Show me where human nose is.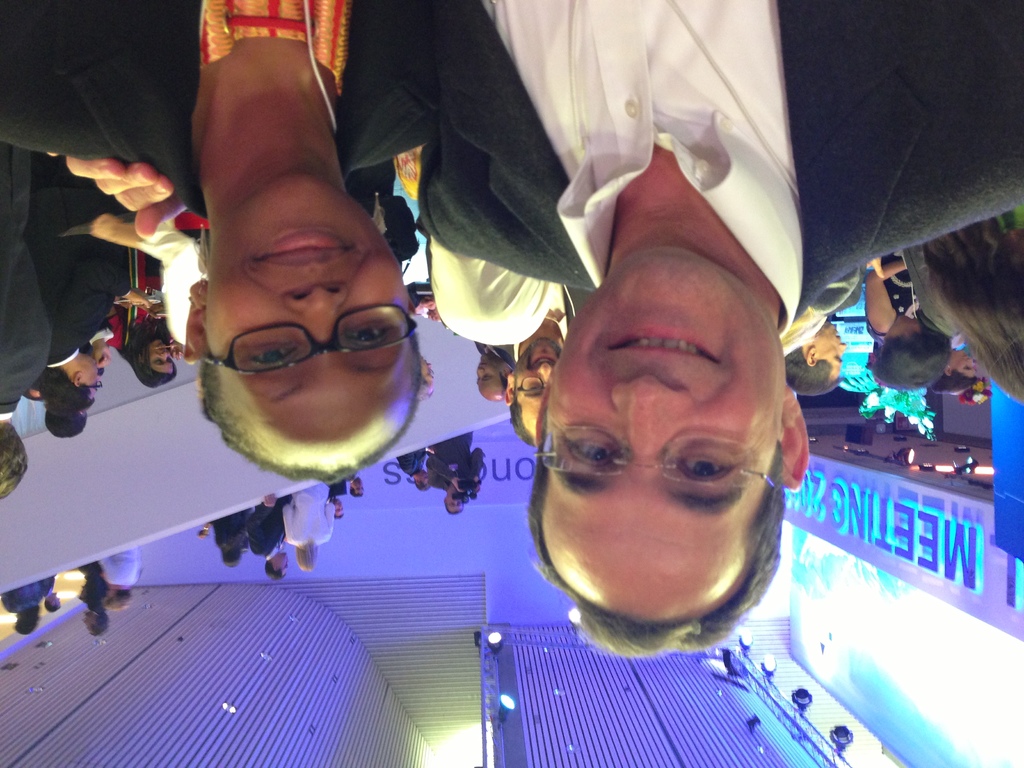
human nose is at x1=835, y1=346, x2=847, y2=353.
